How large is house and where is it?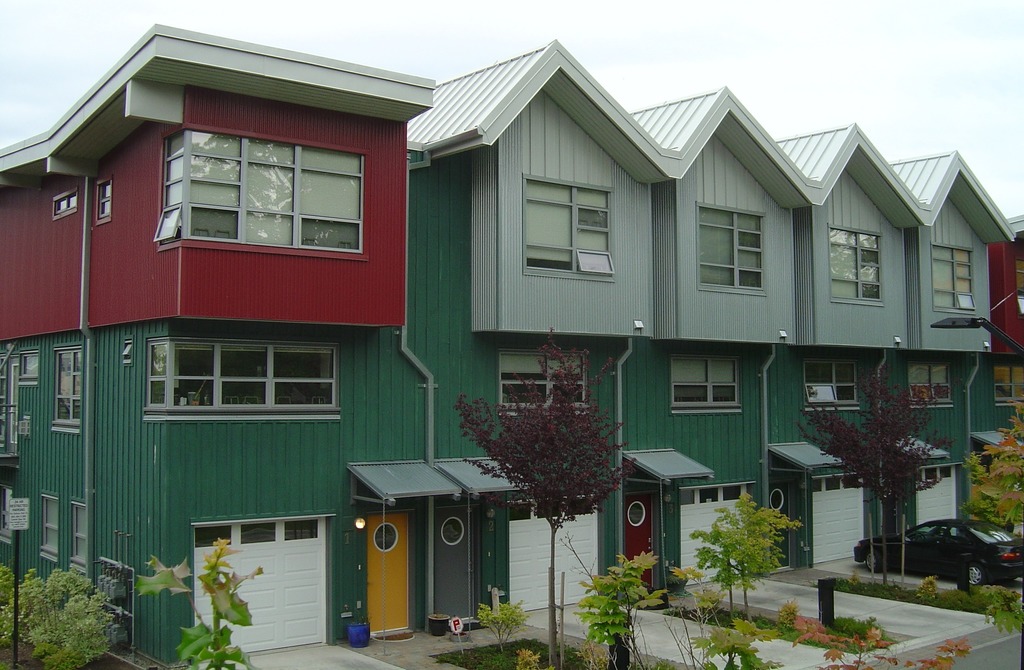
Bounding box: [left=0, top=26, right=1023, bottom=669].
